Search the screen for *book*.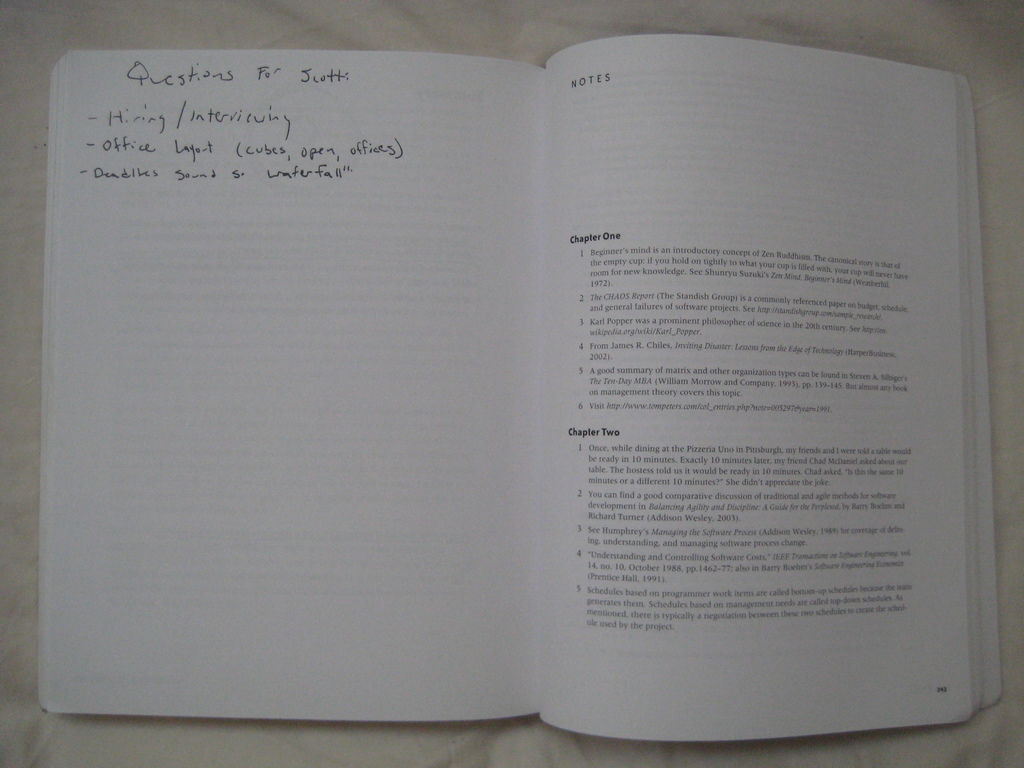
Found at (left=45, top=5, right=999, bottom=744).
